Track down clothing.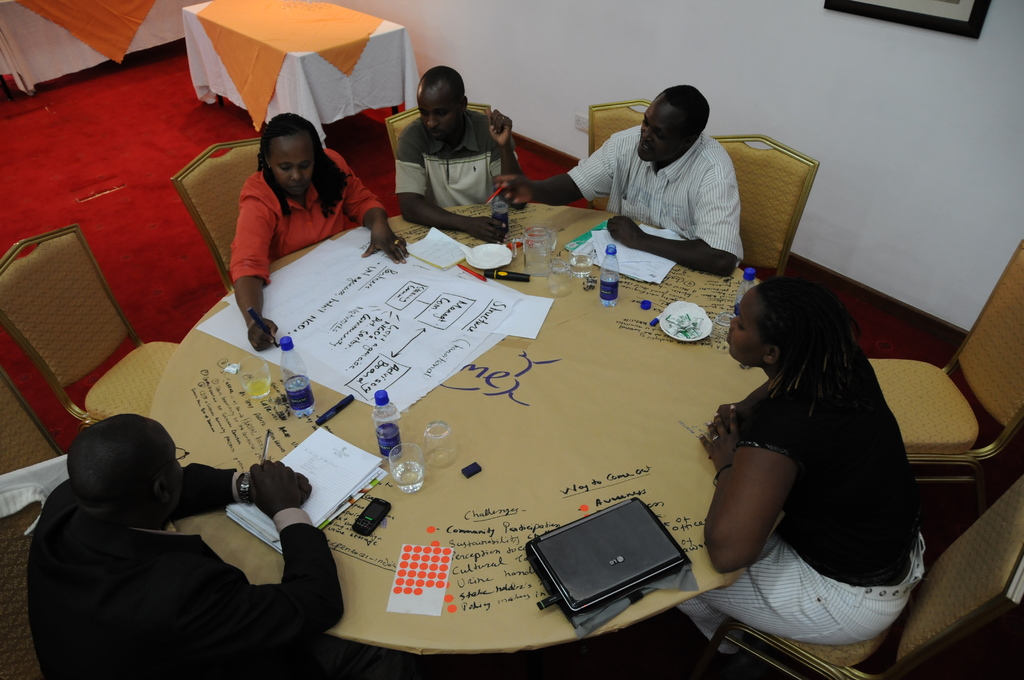
Tracked to 555:97:771:255.
